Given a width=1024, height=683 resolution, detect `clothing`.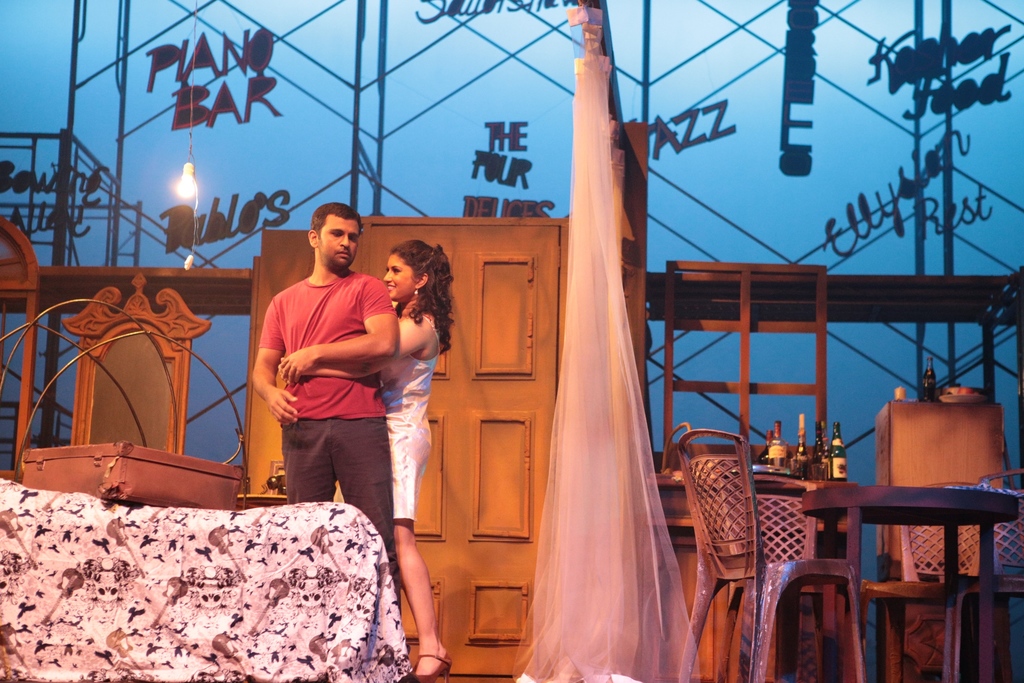
<region>383, 298, 440, 522</region>.
